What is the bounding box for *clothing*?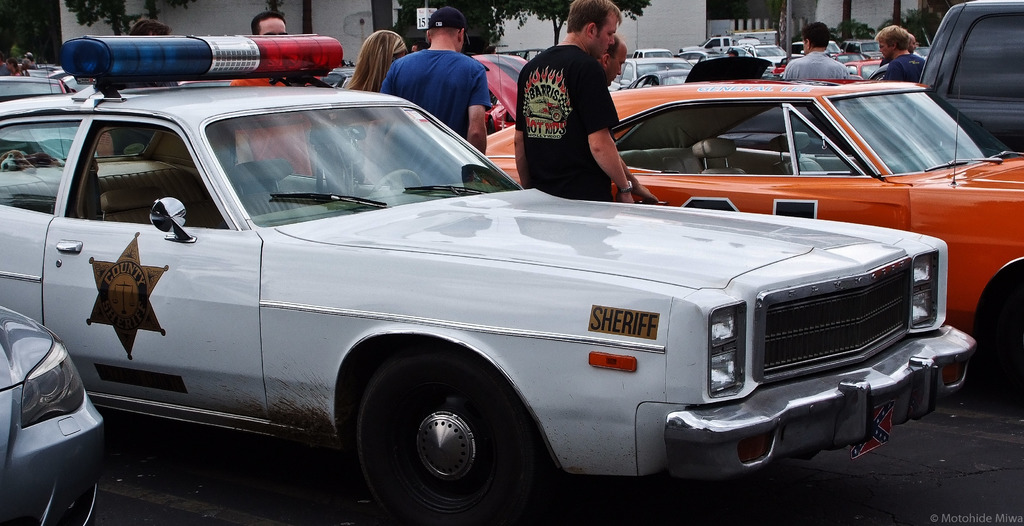
<bbox>780, 49, 847, 83</bbox>.
